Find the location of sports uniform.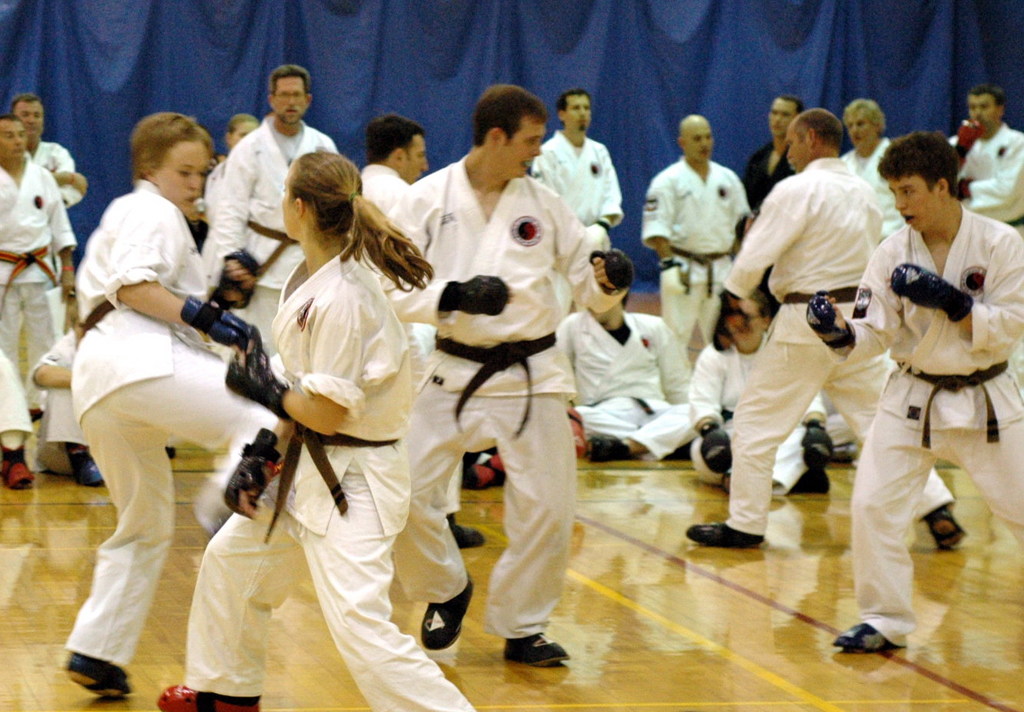
Location: 21:139:71:208.
